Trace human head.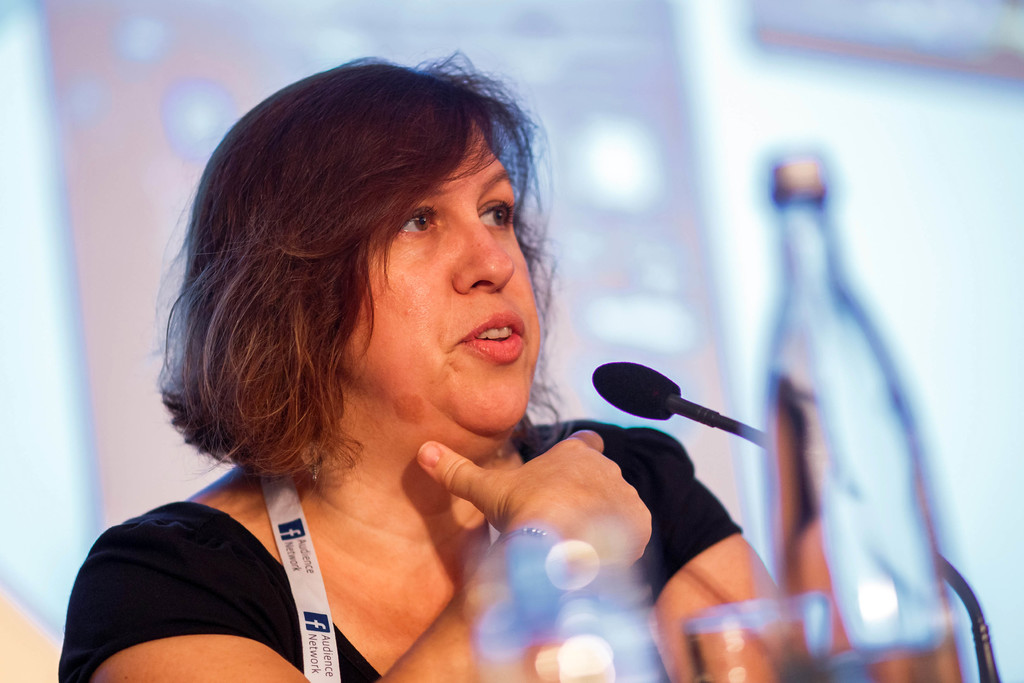
Traced to <bbox>181, 65, 541, 456</bbox>.
